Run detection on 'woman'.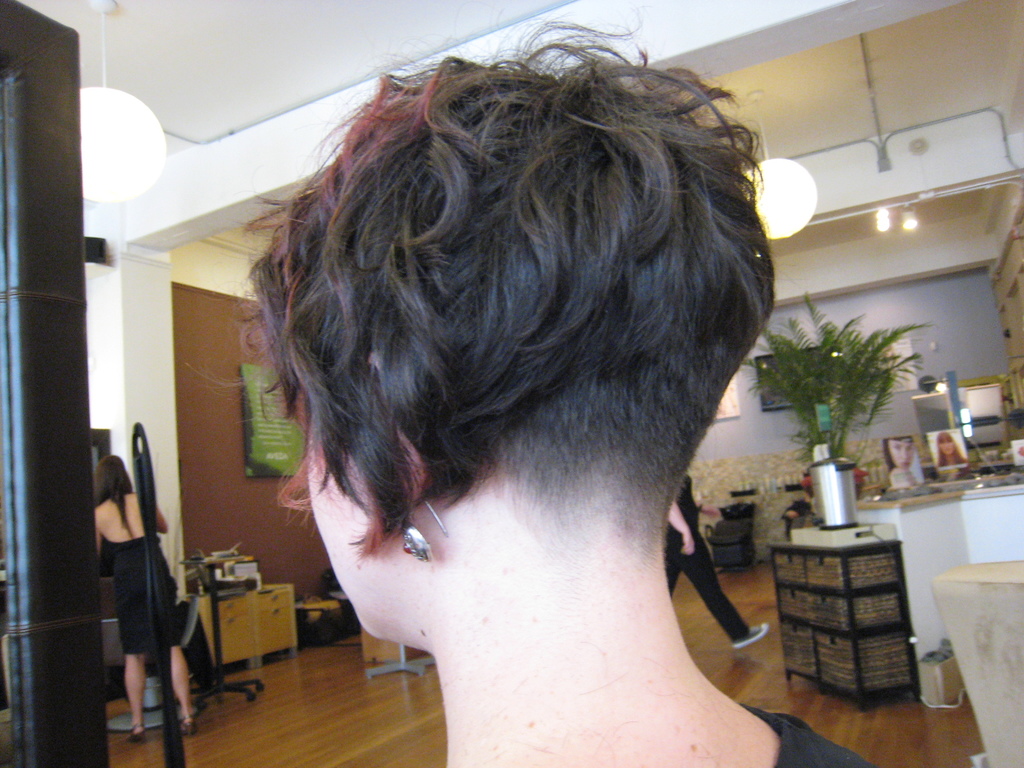
Result: 888:437:918:490.
